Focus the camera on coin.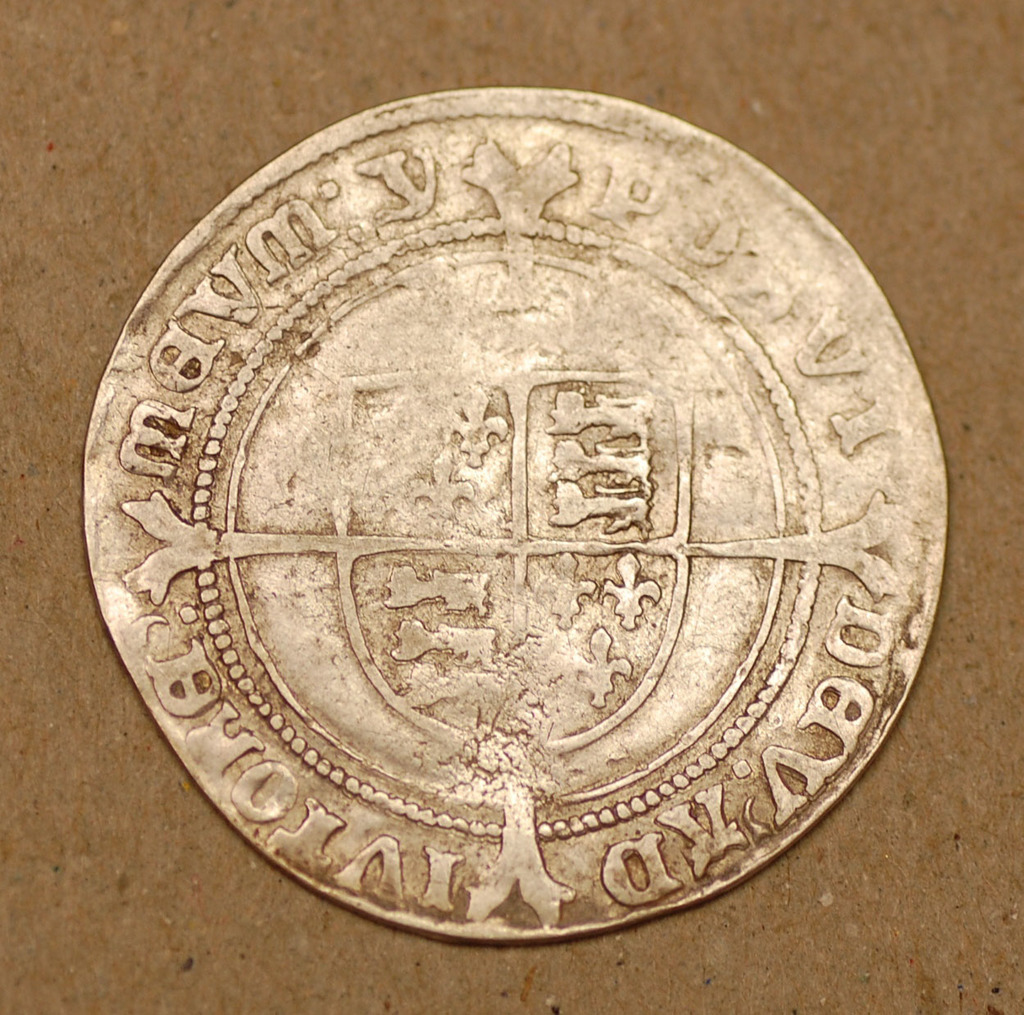
Focus region: select_region(80, 87, 946, 937).
